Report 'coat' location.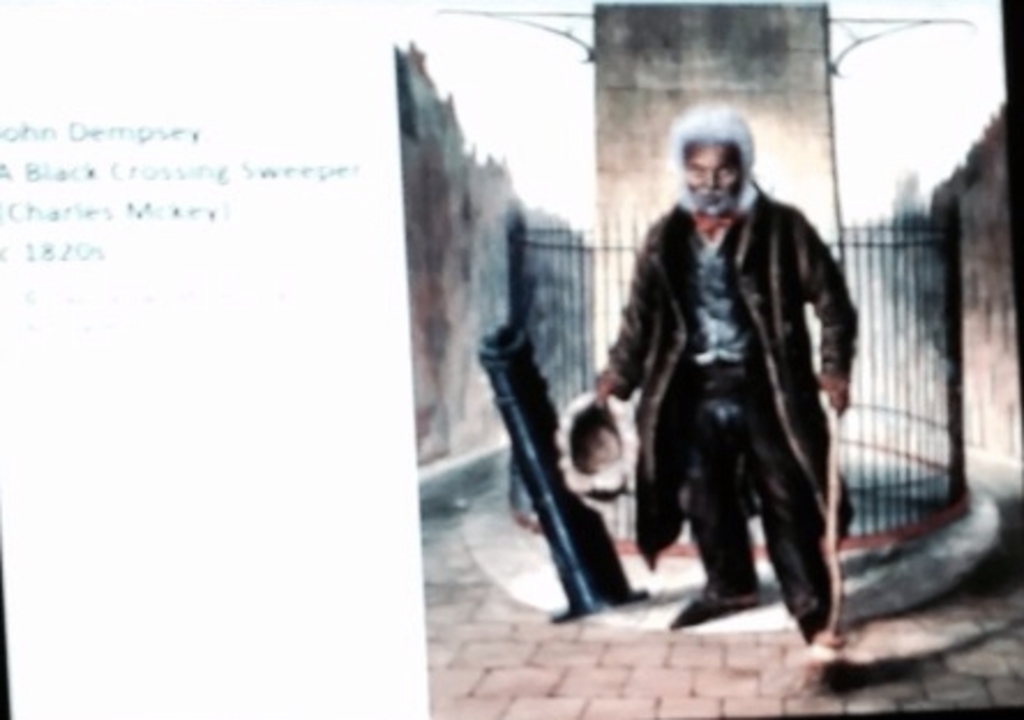
Report: 600, 148, 856, 609.
